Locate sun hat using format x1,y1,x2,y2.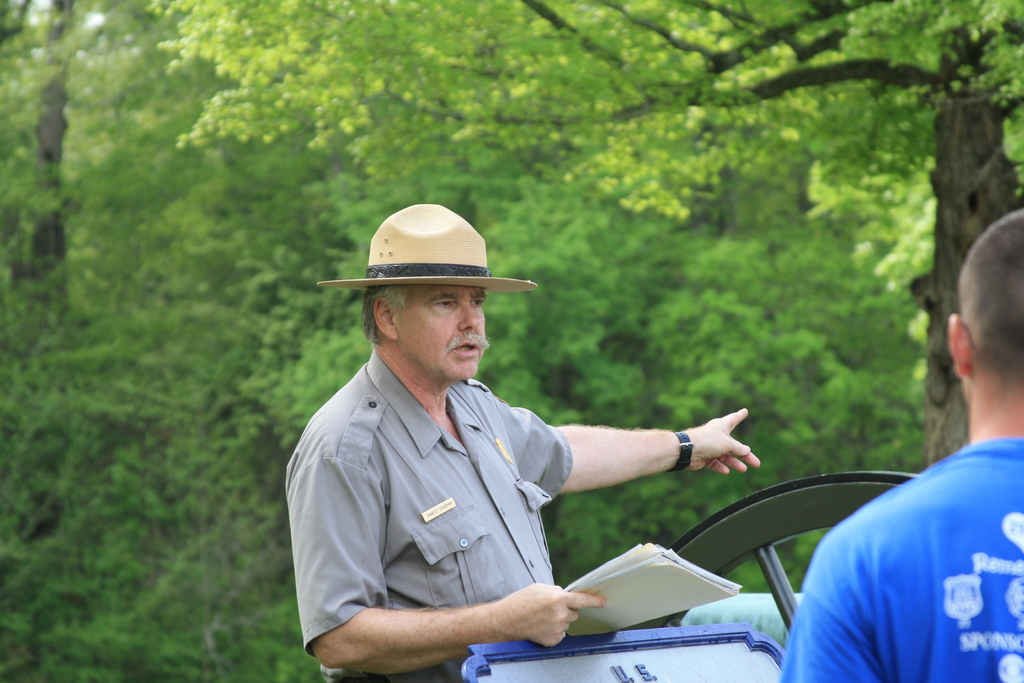
315,201,535,295.
